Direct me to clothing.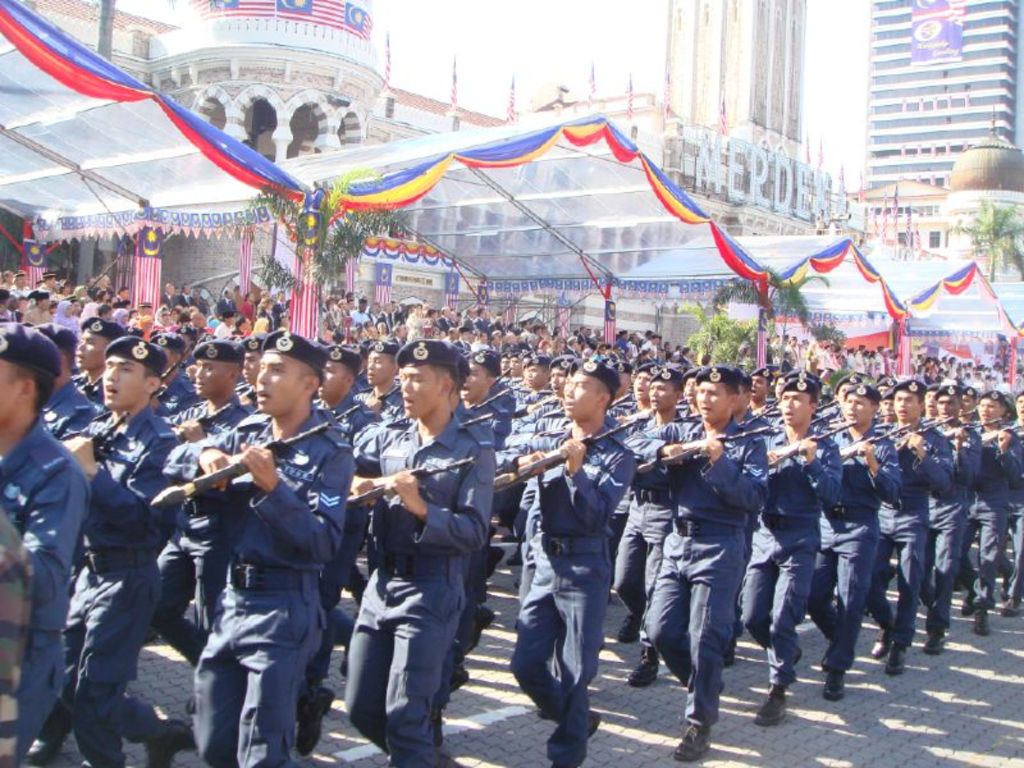
Direction: (left=0, top=515, right=38, bottom=767).
